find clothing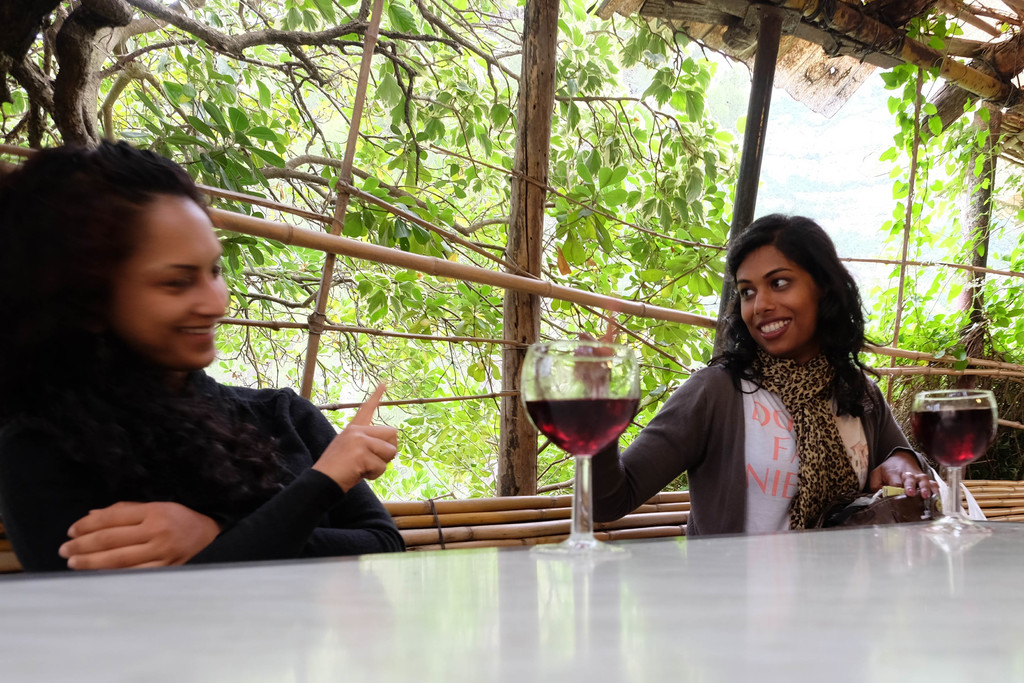
[625, 299, 929, 548]
